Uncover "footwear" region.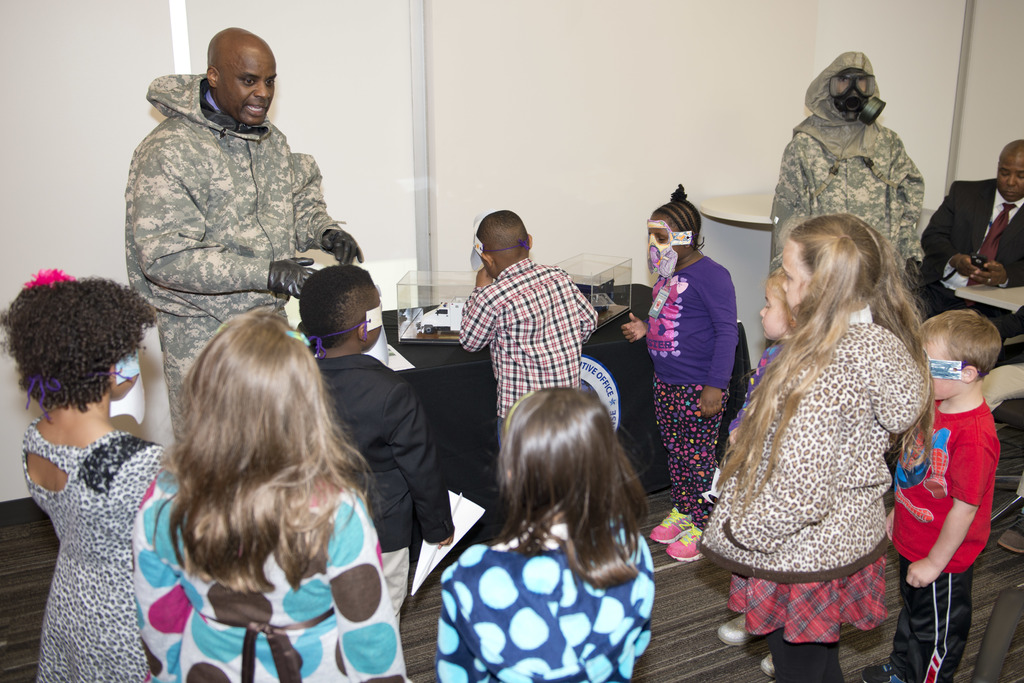
Uncovered: <box>758,650,778,677</box>.
